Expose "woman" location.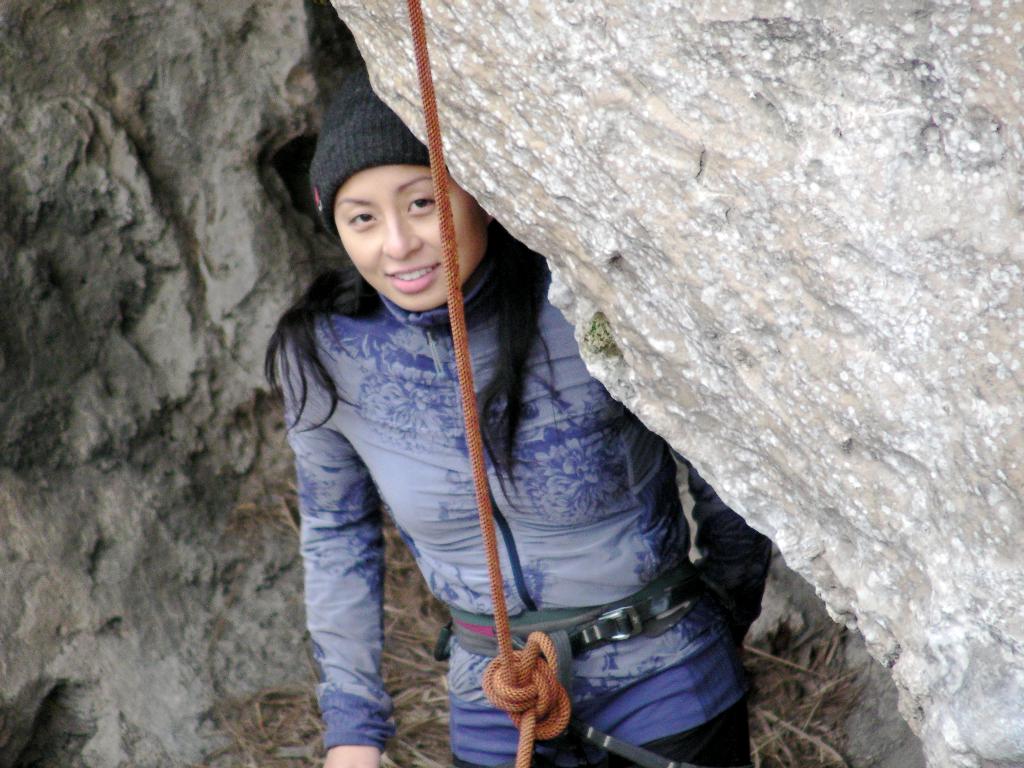
Exposed at 241, 84, 804, 703.
